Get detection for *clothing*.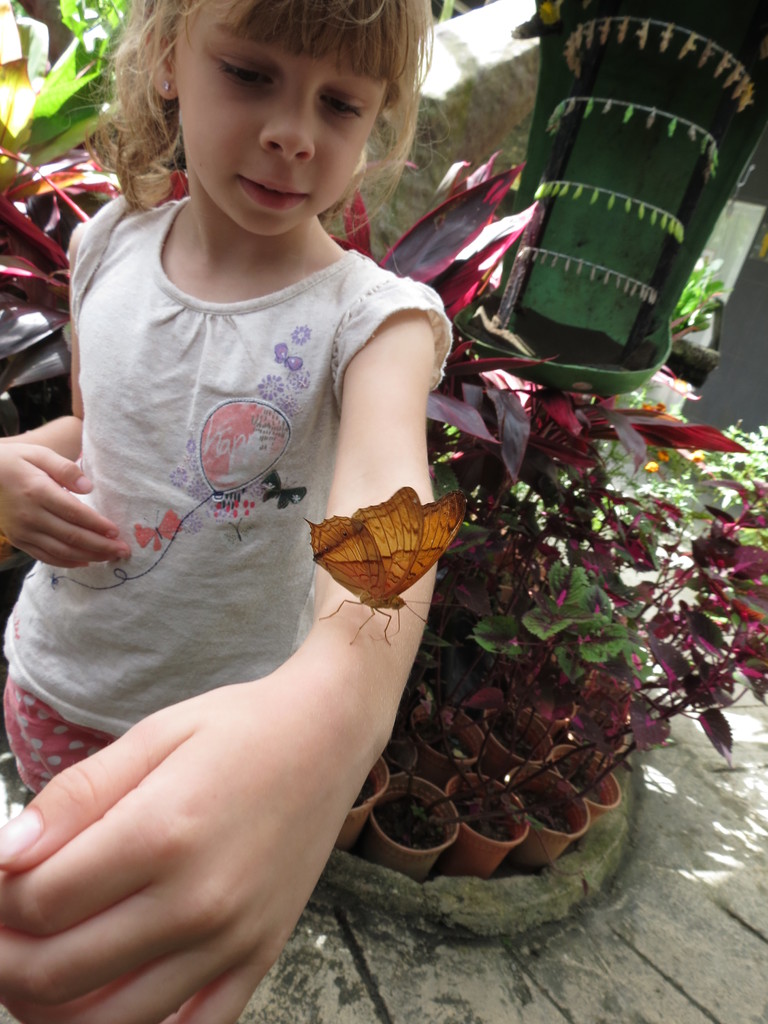
Detection: 0 191 456 798.
